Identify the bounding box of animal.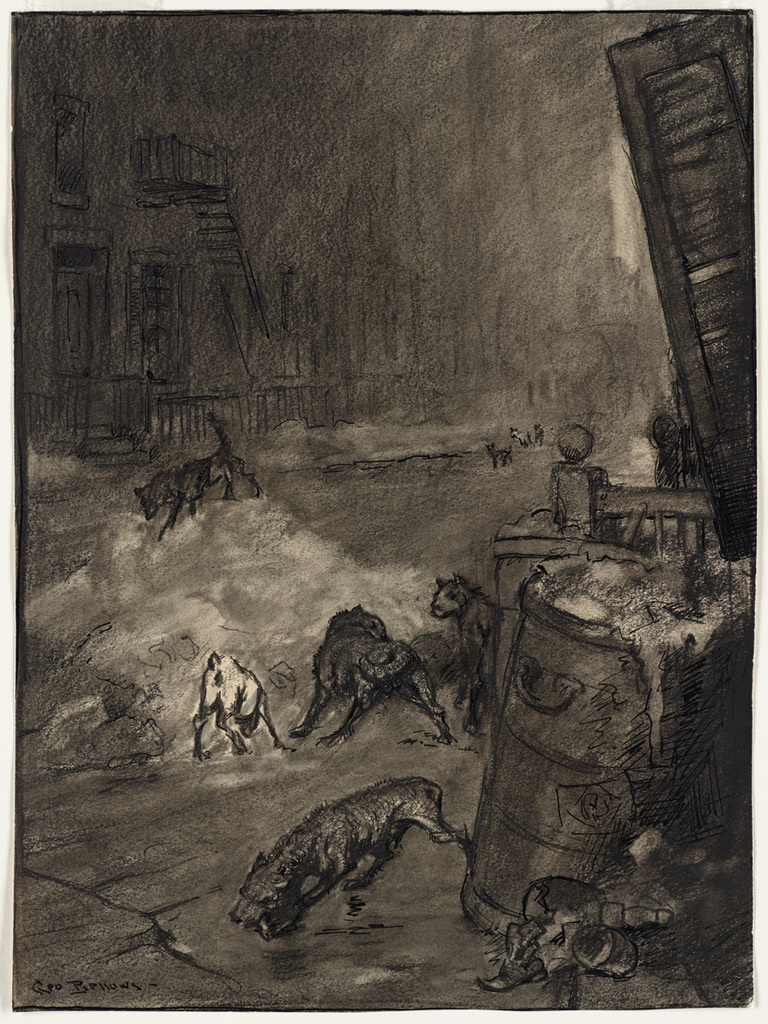
locate(130, 413, 265, 547).
